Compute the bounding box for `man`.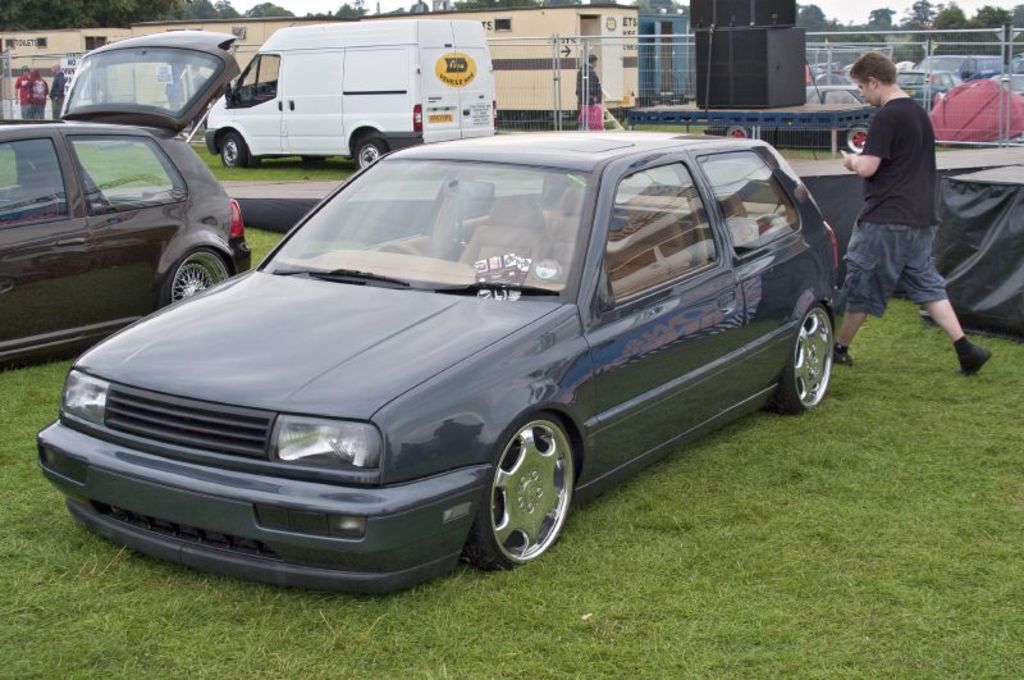
bbox=(13, 60, 35, 120).
